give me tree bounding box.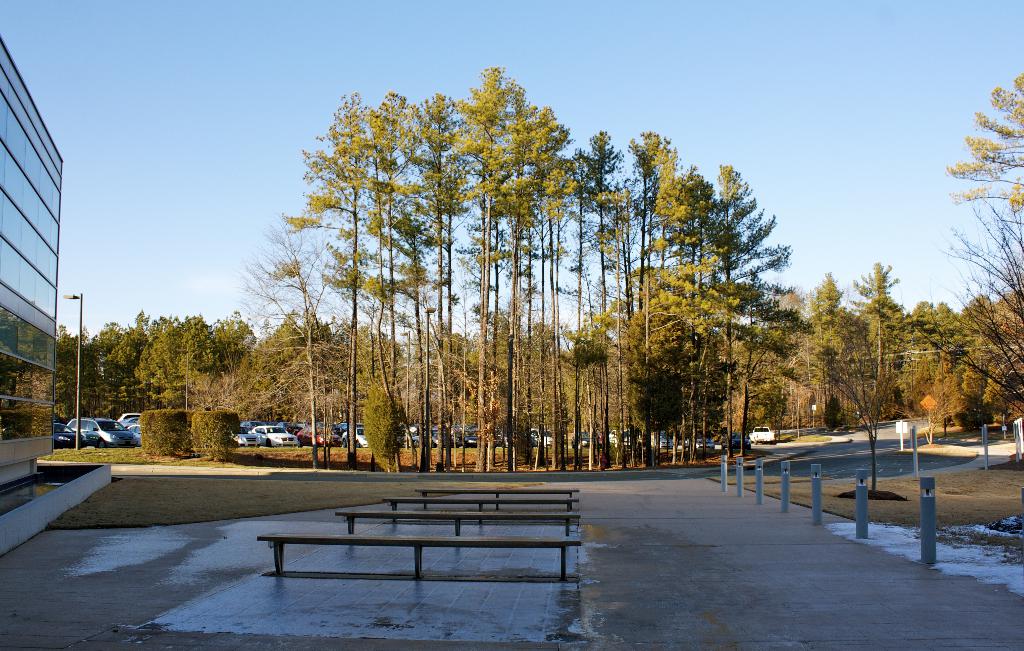
<region>403, 79, 467, 466</region>.
